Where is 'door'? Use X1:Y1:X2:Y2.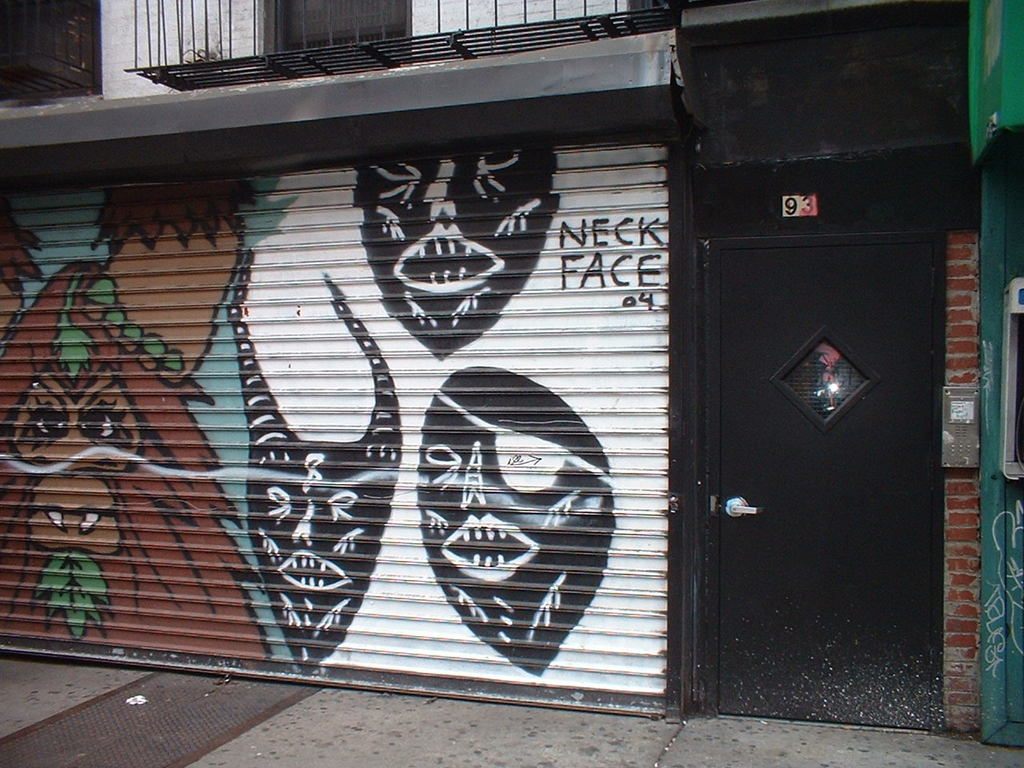
657:98:925:696.
